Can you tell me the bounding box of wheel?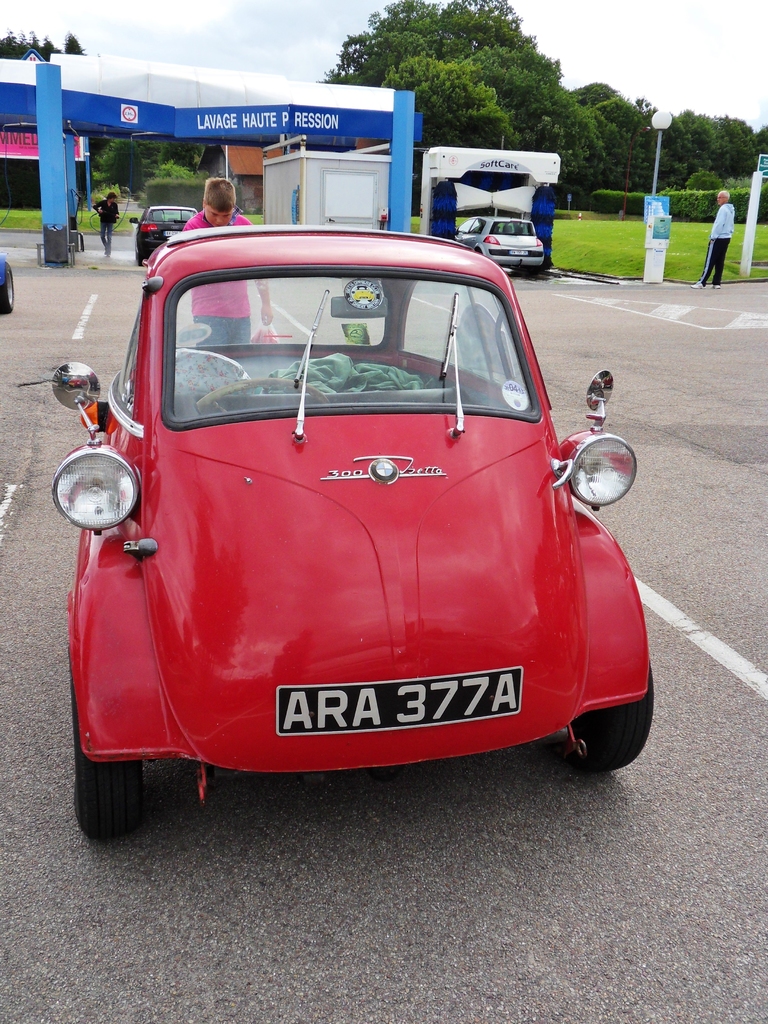
box=[193, 377, 324, 417].
